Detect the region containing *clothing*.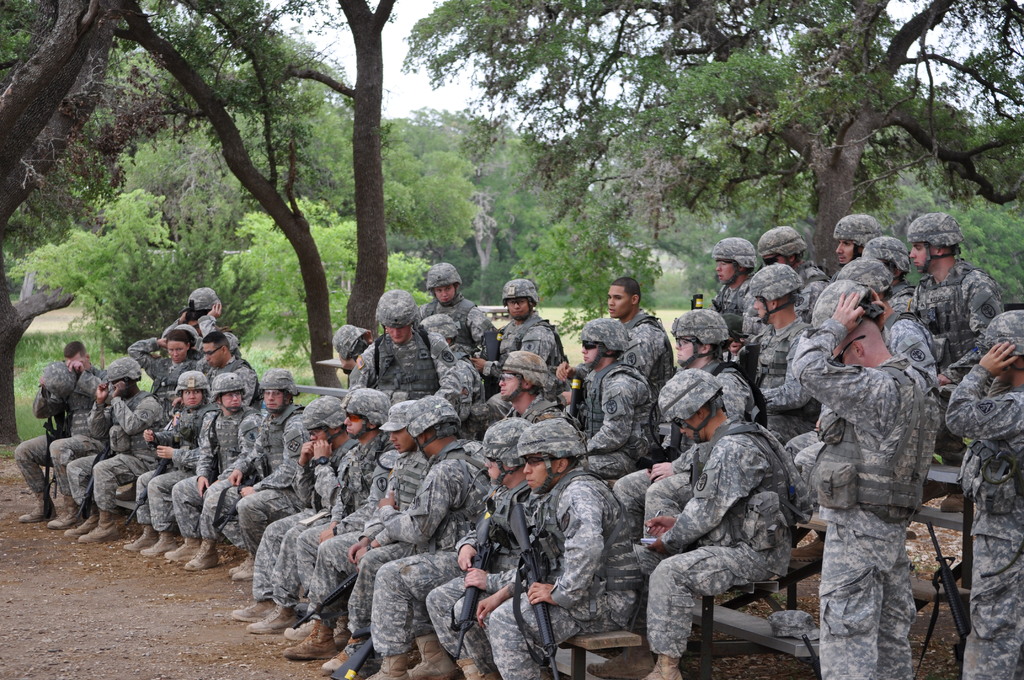
rect(353, 432, 495, 641).
